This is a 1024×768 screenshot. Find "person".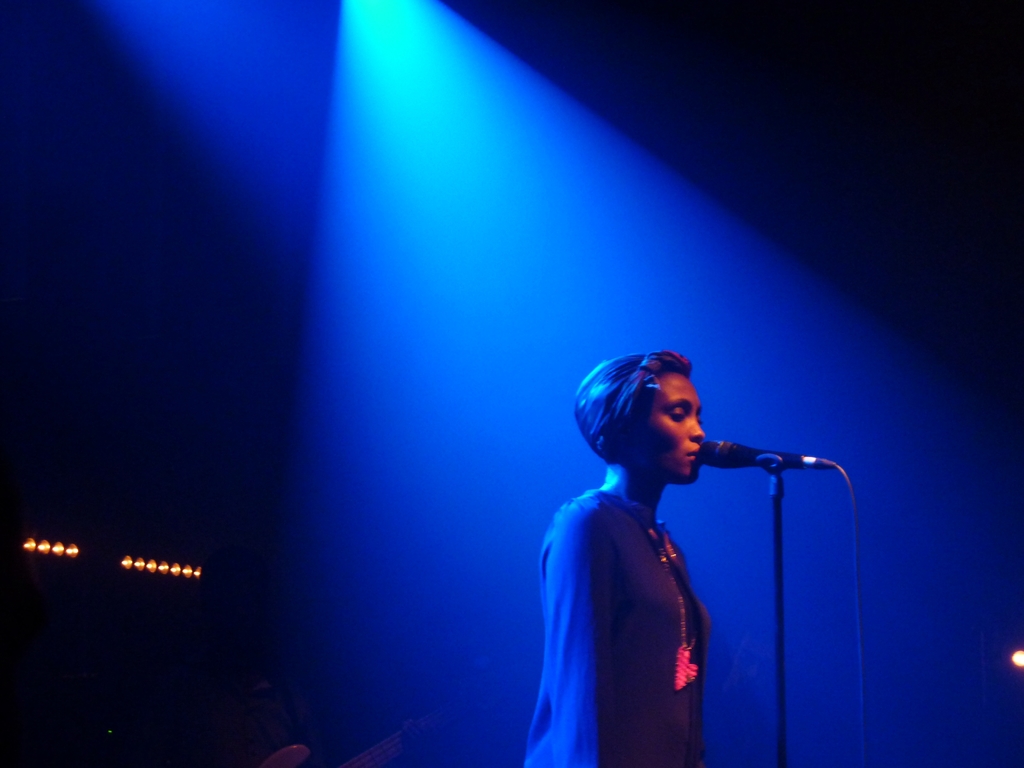
Bounding box: bbox(524, 348, 716, 767).
